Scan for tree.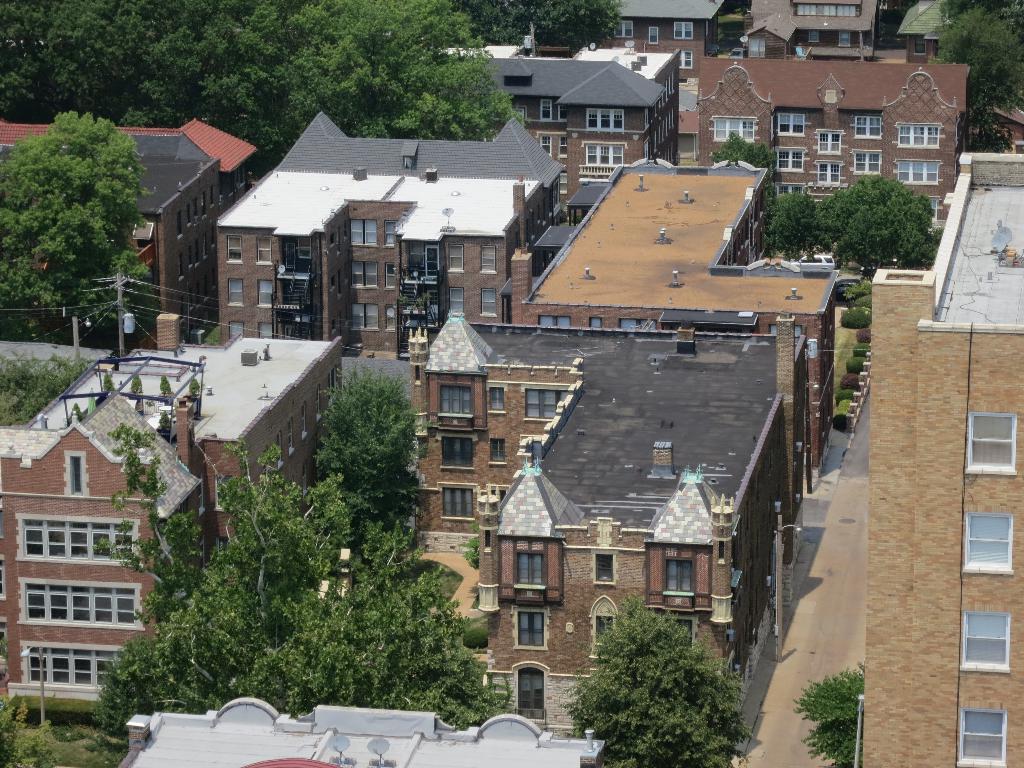
Scan result: (left=86, top=425, right=517, bottom=750).
